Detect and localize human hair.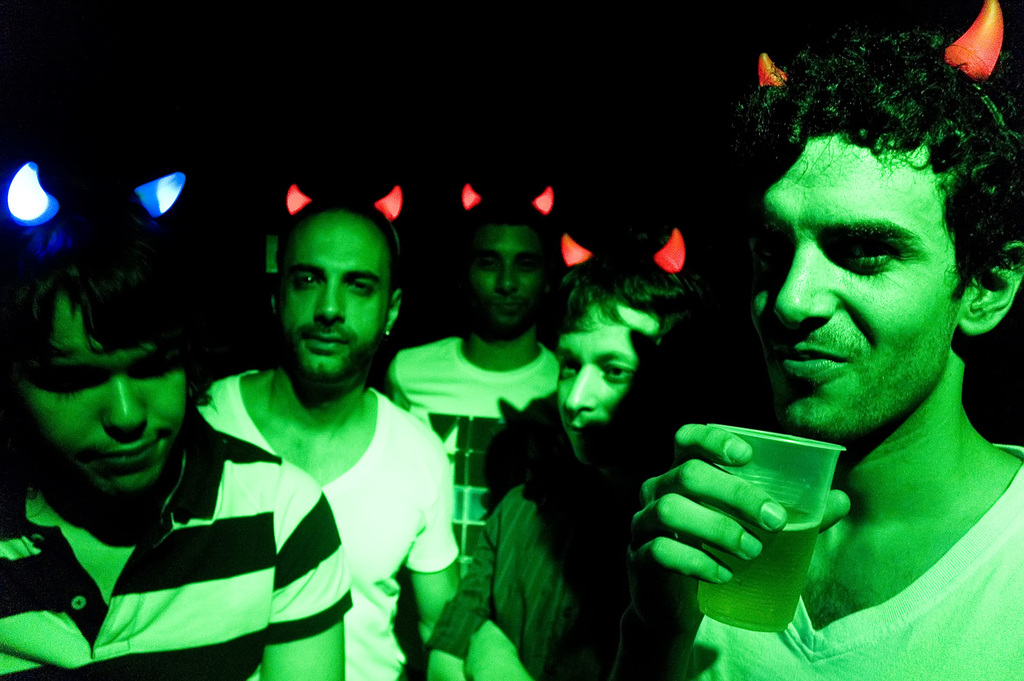
Localized at box(477, 194, 558, 261).
